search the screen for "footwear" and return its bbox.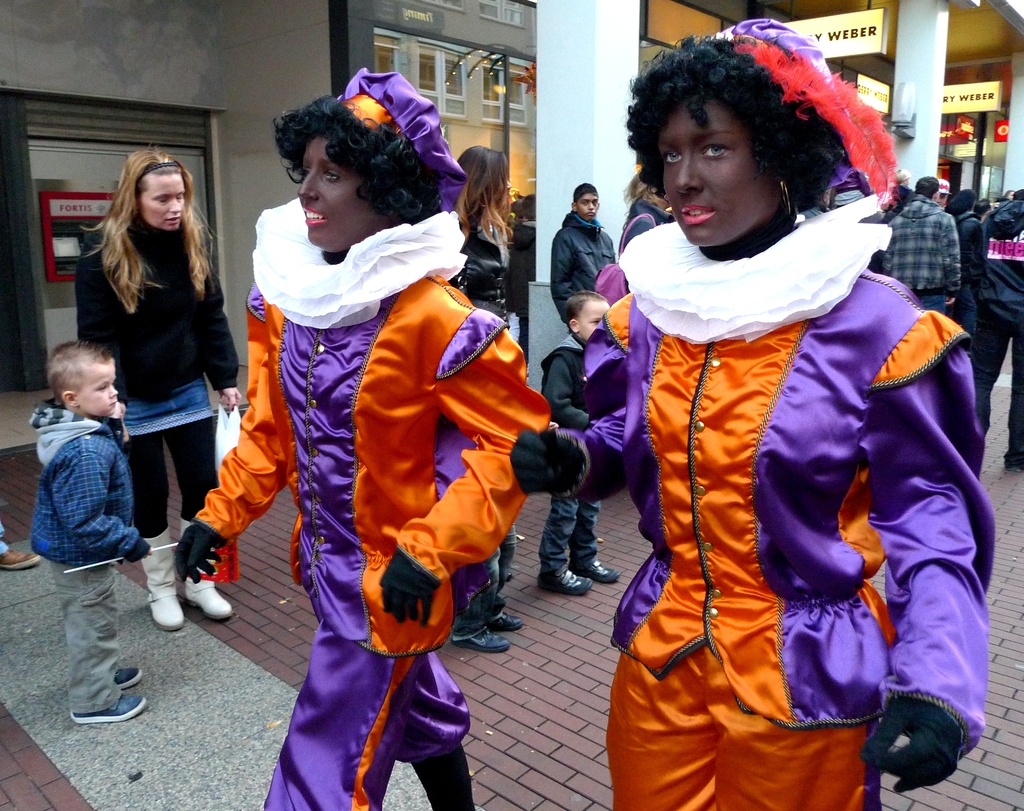
Found: 540:570:588:592.
